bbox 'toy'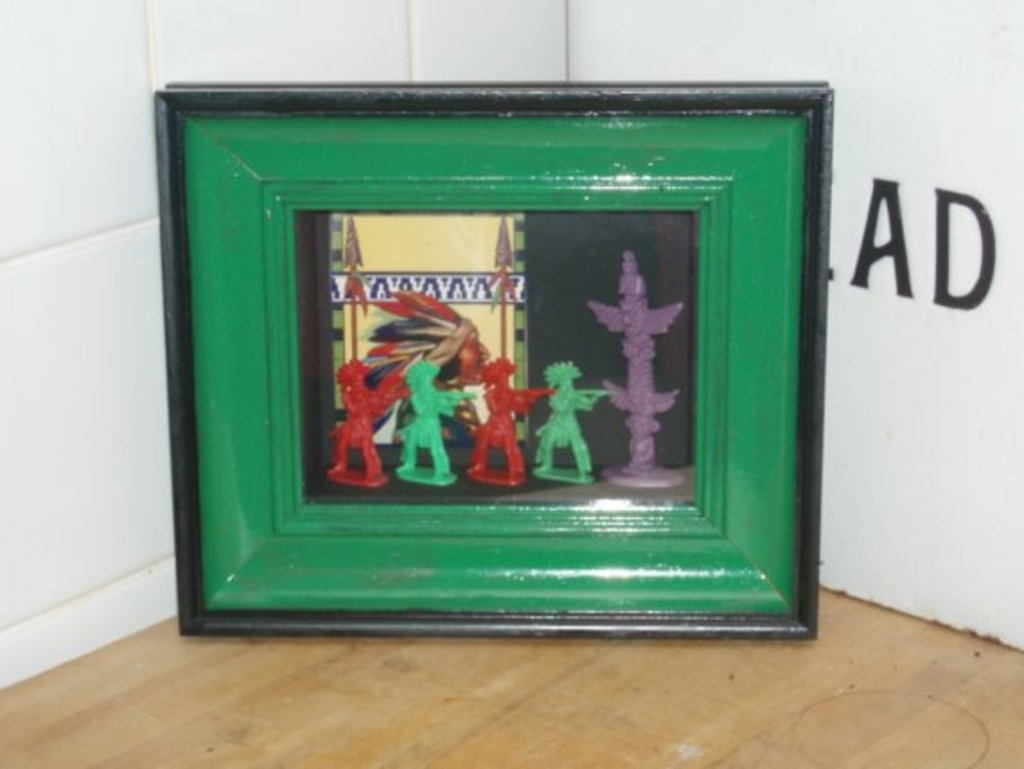
331,361,408,483
